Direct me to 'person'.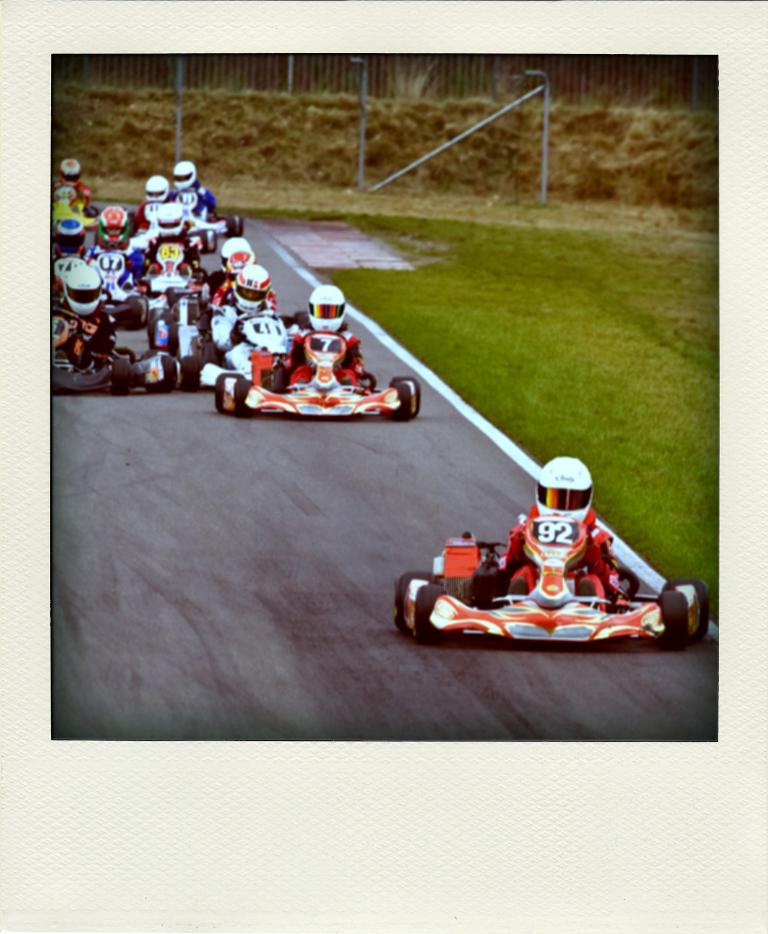
Direction: [left=474, top=455, right=635, bottom=600].
